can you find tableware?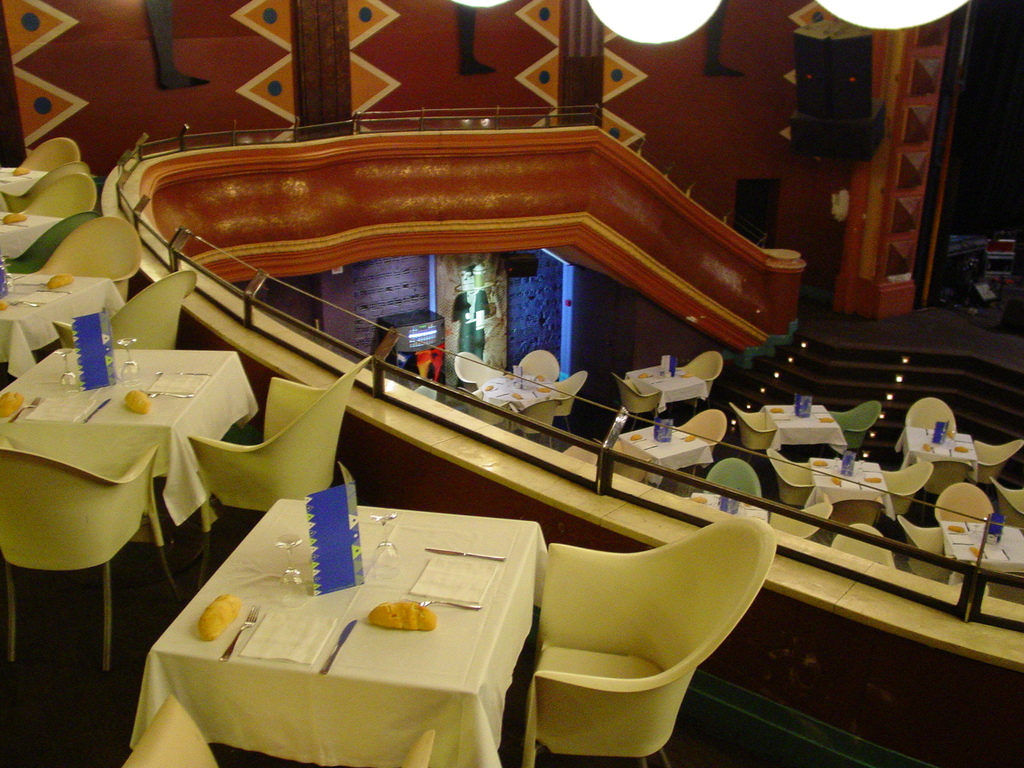
Yes, bounding box: <bbox>947, 539, 977, 548</bbox>.
